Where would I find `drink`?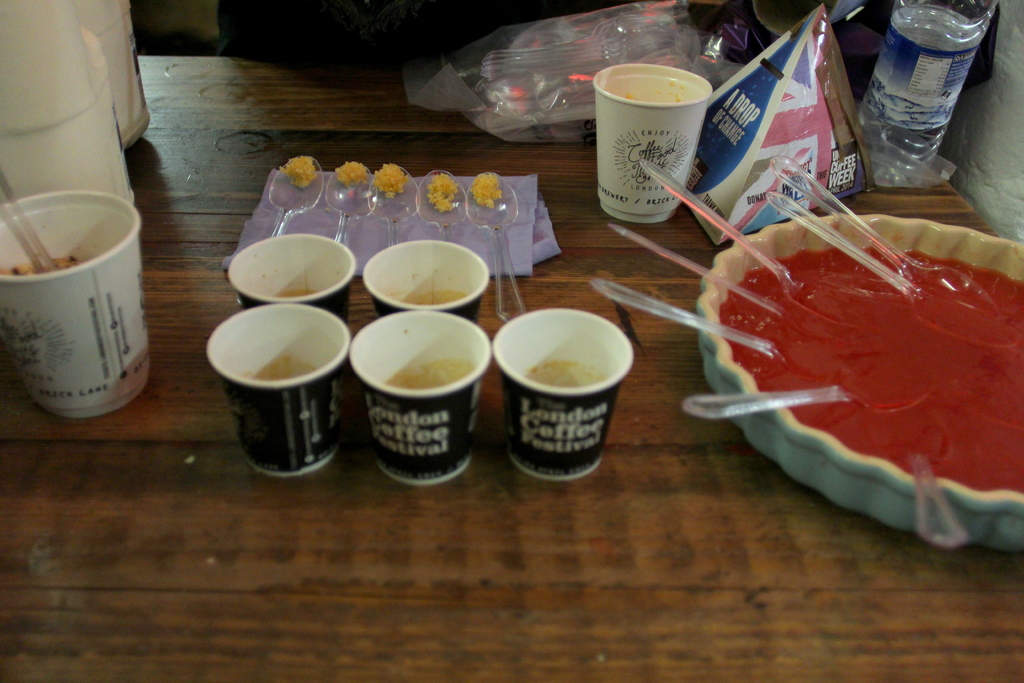
At bbox=(248, 358, 308, 386).
